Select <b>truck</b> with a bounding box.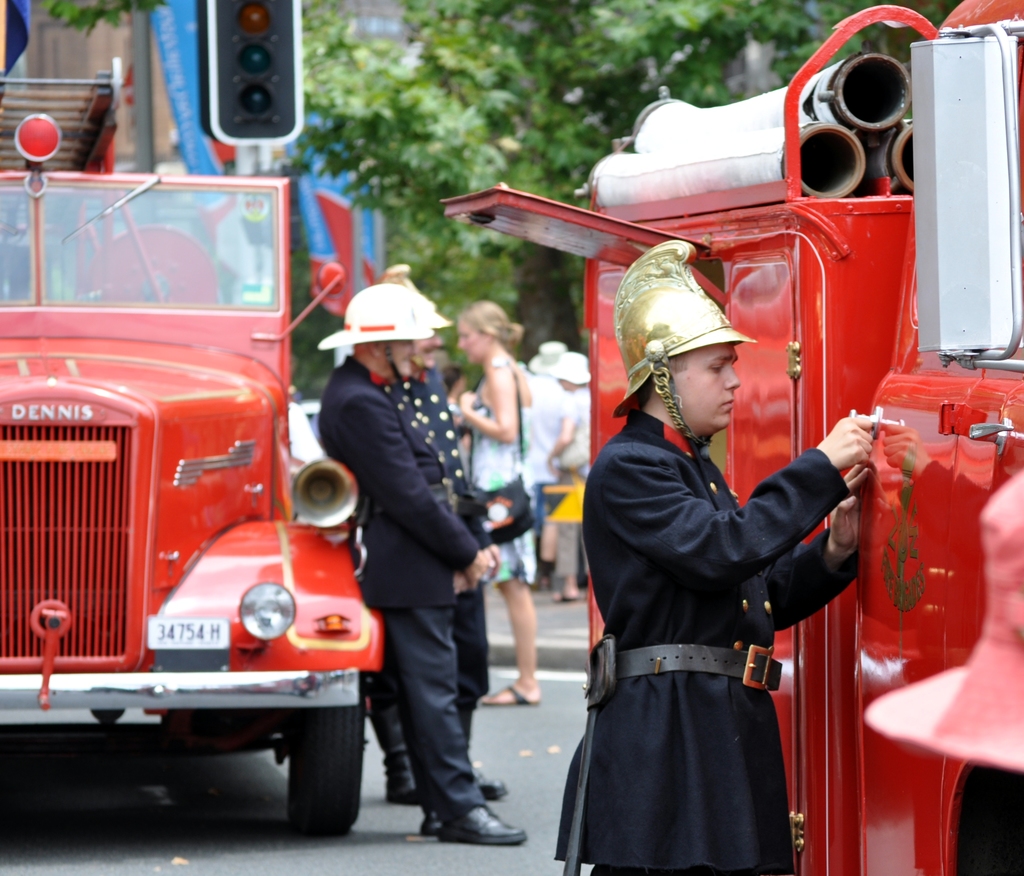
box=[0, 113, 383, 841].
